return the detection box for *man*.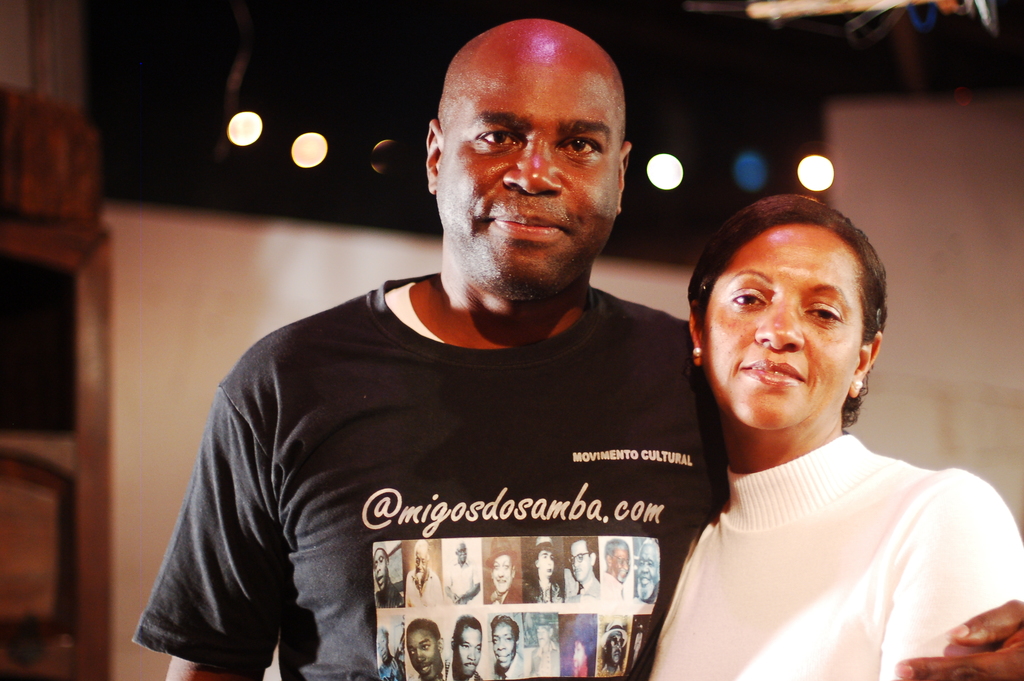
(635, 539, 657, 603).
